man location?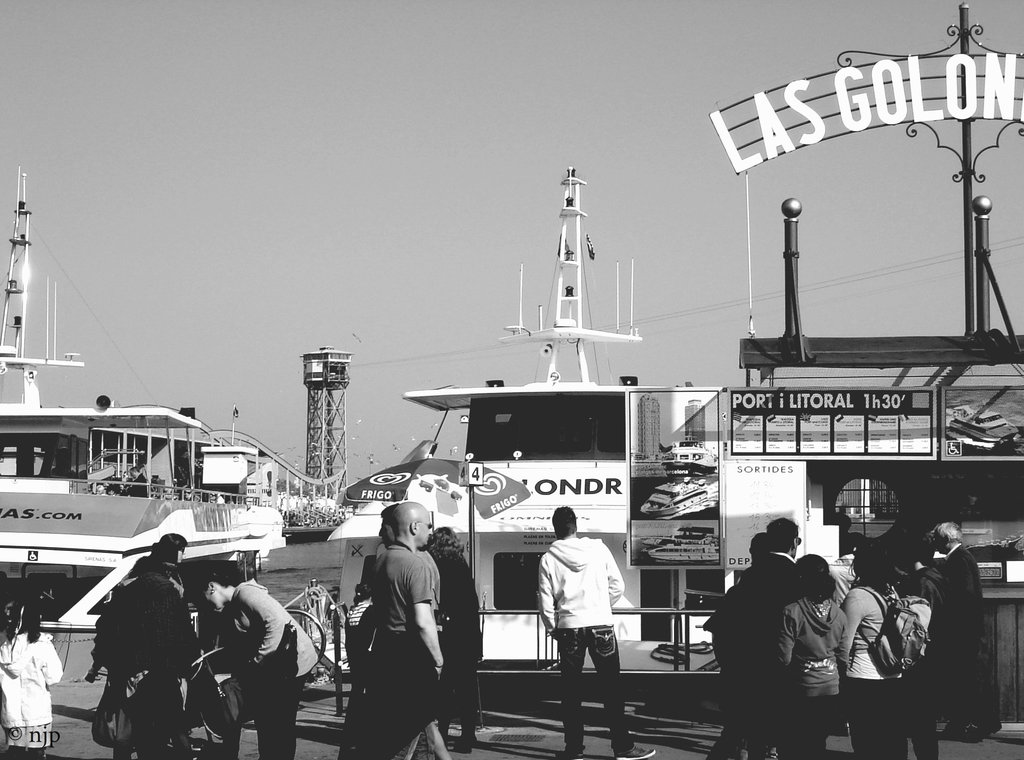
<box>732,532,767,759</box>
